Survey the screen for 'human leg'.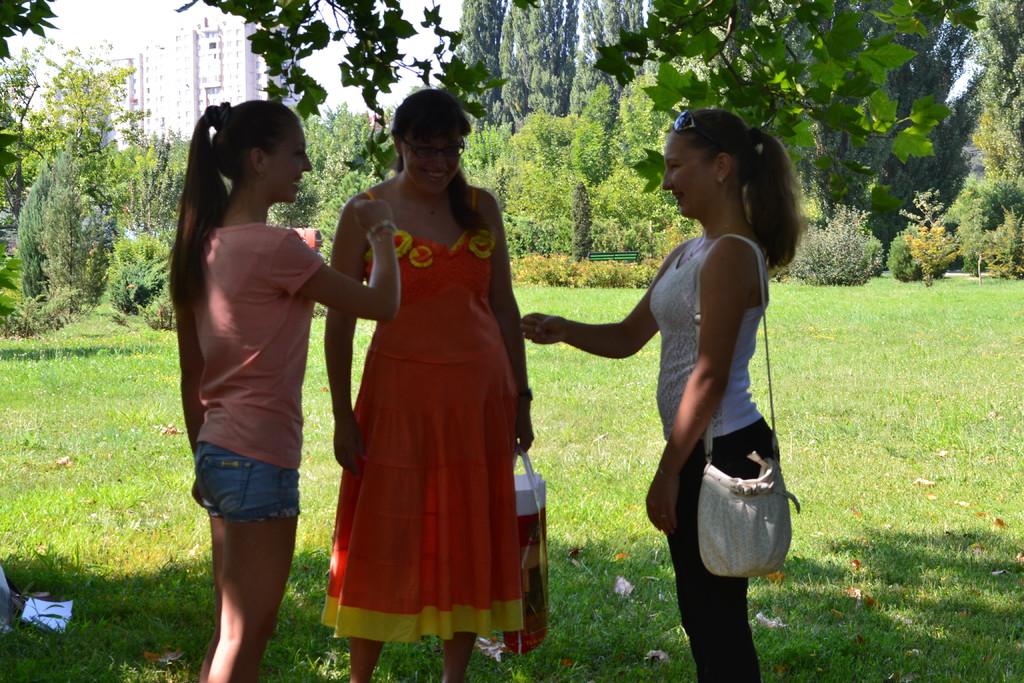
Survey found: BBox(205, 420, 296, 682).
